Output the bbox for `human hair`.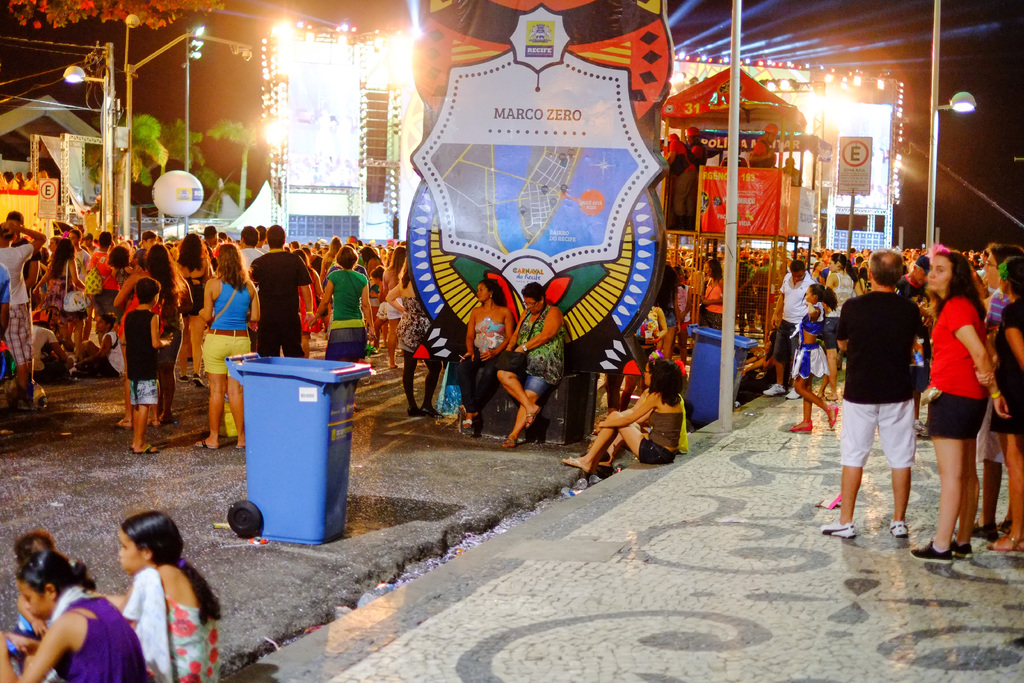
(788, 259, 810, 273).
